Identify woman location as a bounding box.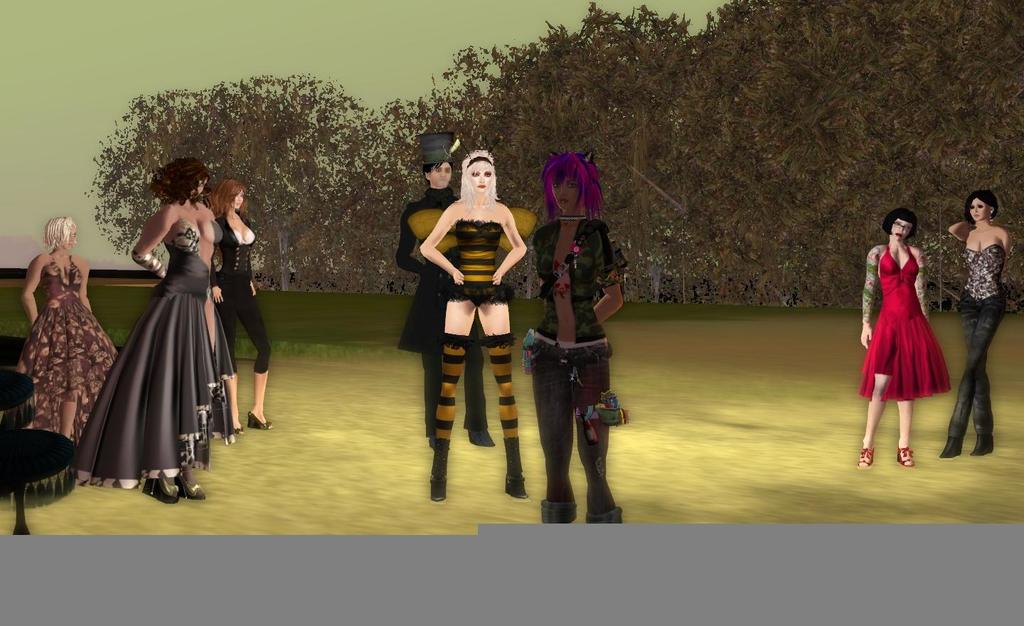
(855,206,951,470).
